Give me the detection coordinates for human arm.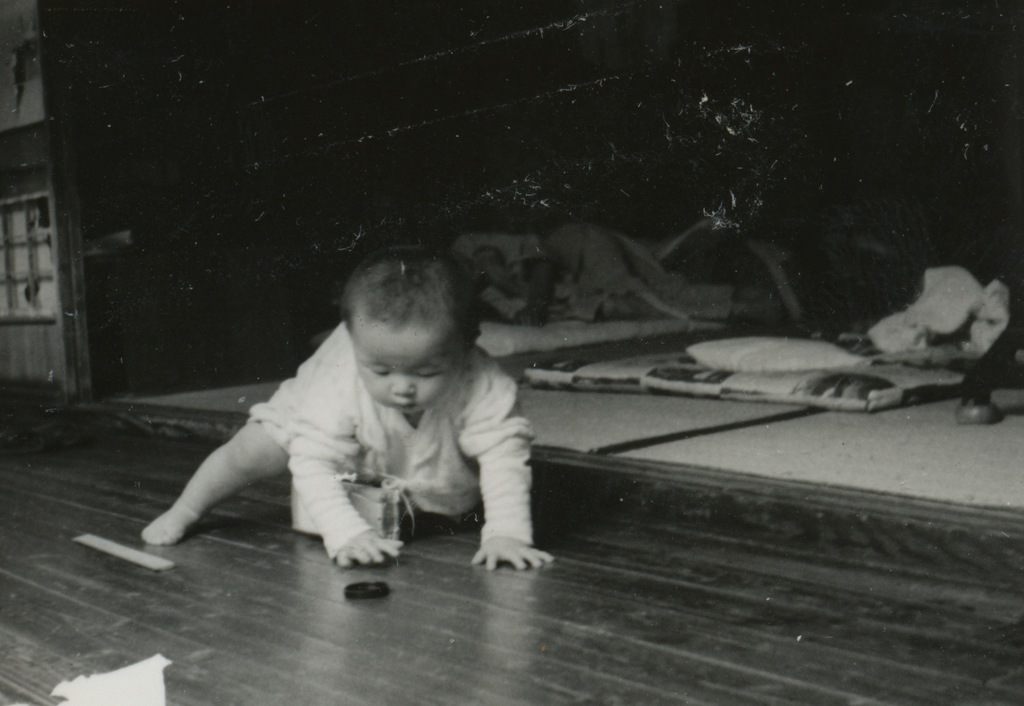
rect(454, 375, 552, 564).
